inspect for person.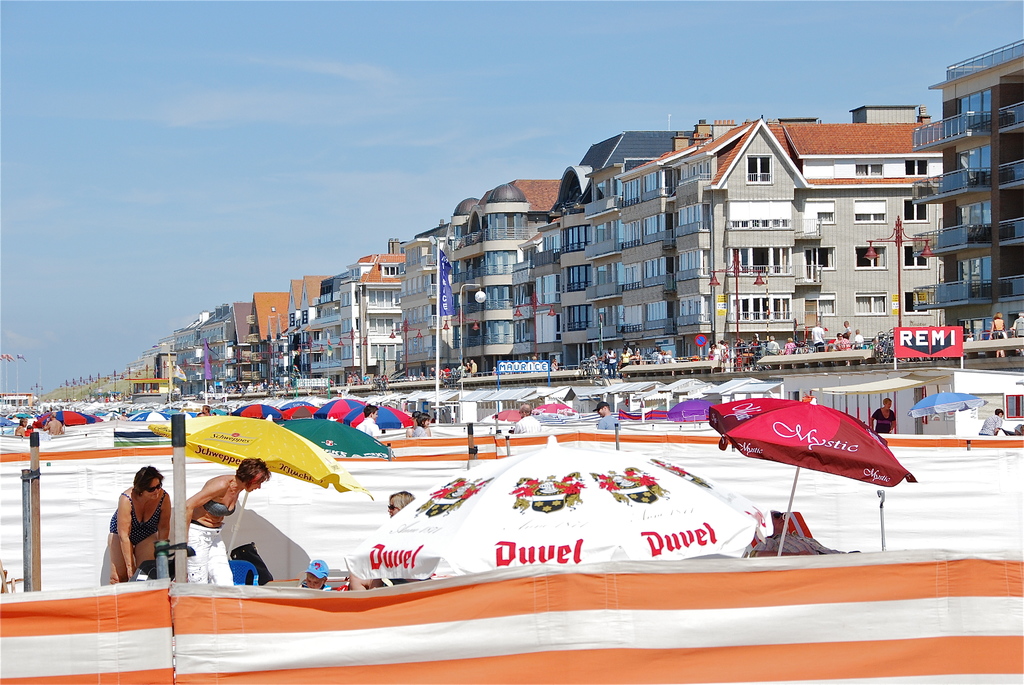
Inspection: x1=100, y1=458, x2=175, y2=587.
